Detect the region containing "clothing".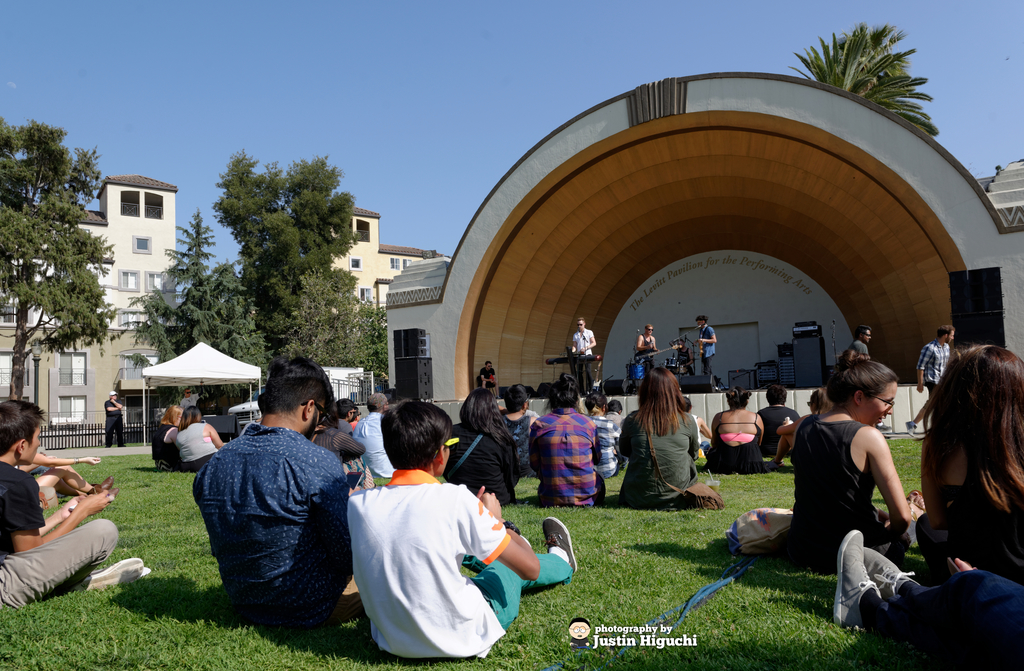
x1=925, y1=472, x2=1023, y2=585.
